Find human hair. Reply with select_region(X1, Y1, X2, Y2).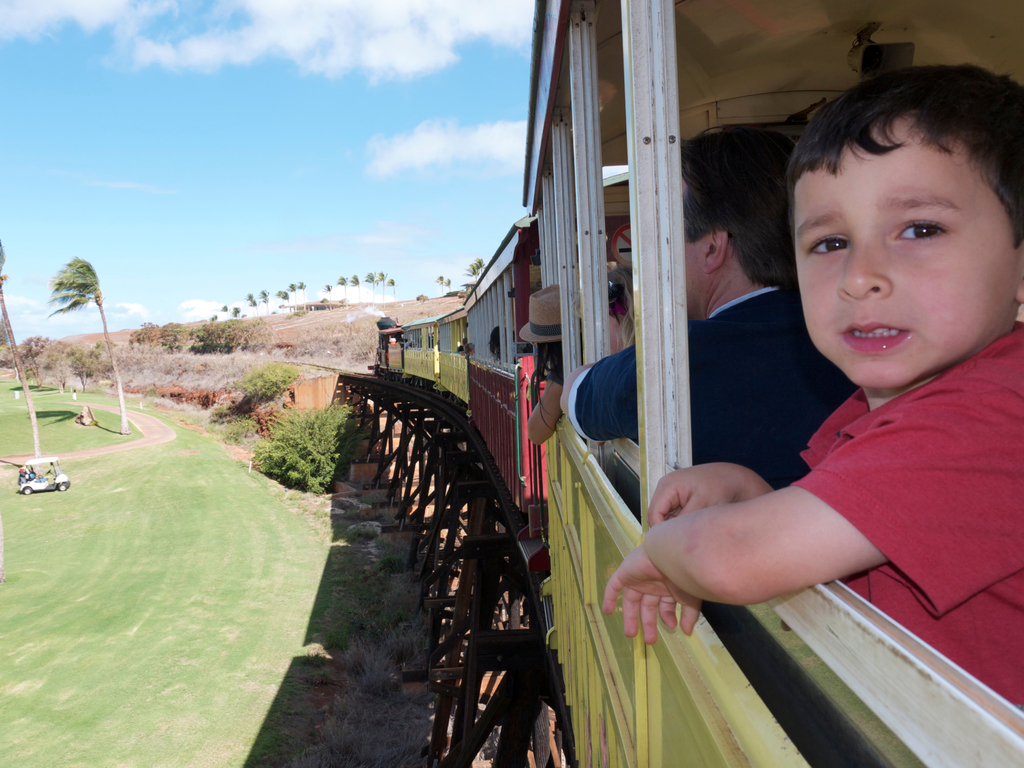
select_region(786, 58, 1023, 241).
